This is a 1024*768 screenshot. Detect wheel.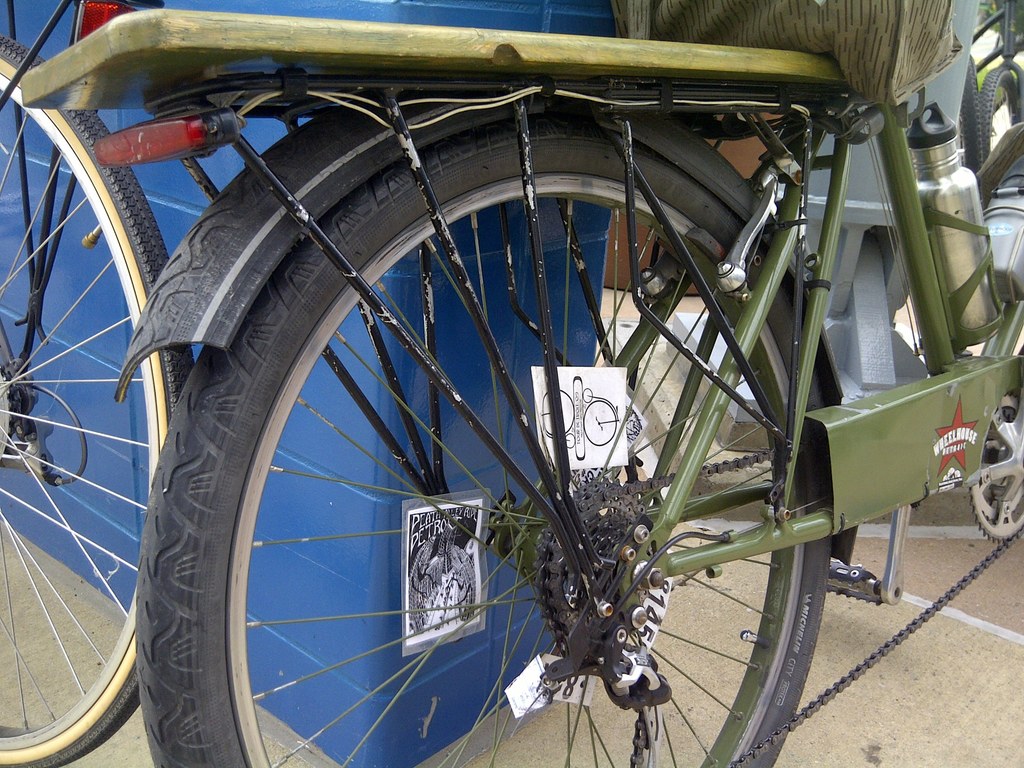
box=[138, 114, 831, 767].
